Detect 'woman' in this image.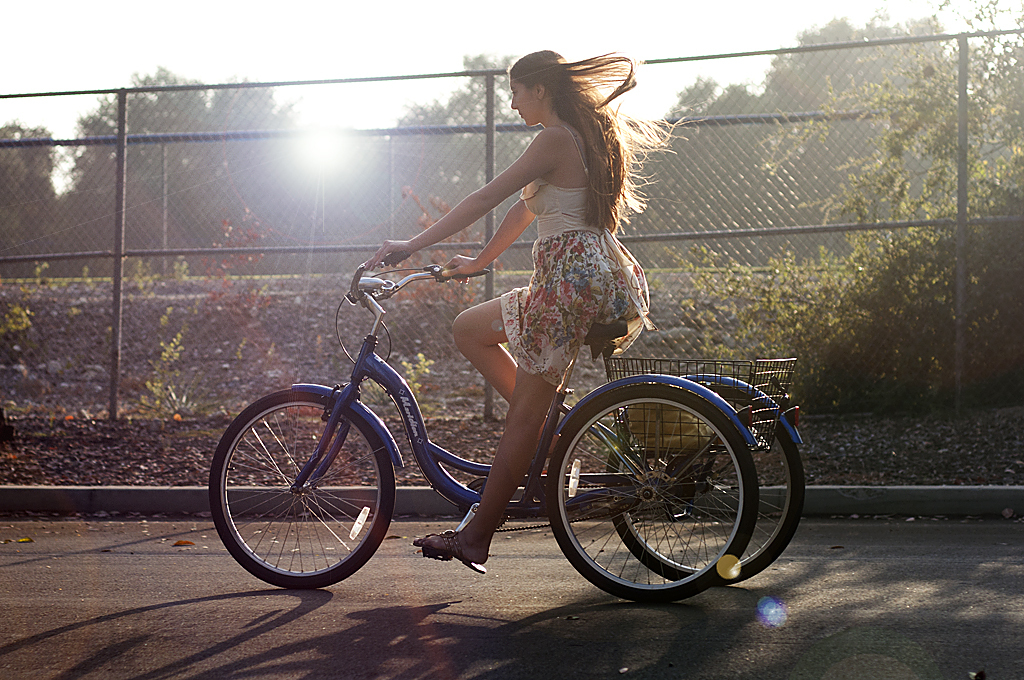
Detection: 337 86 667 562.
